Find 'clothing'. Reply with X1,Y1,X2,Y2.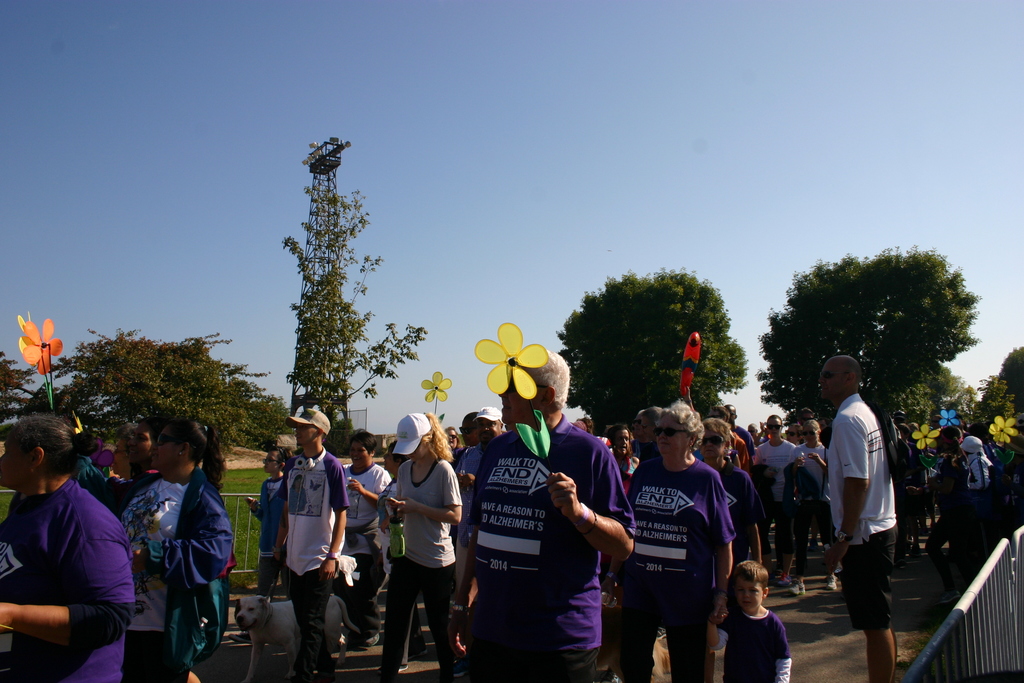
704,466,750,557.
